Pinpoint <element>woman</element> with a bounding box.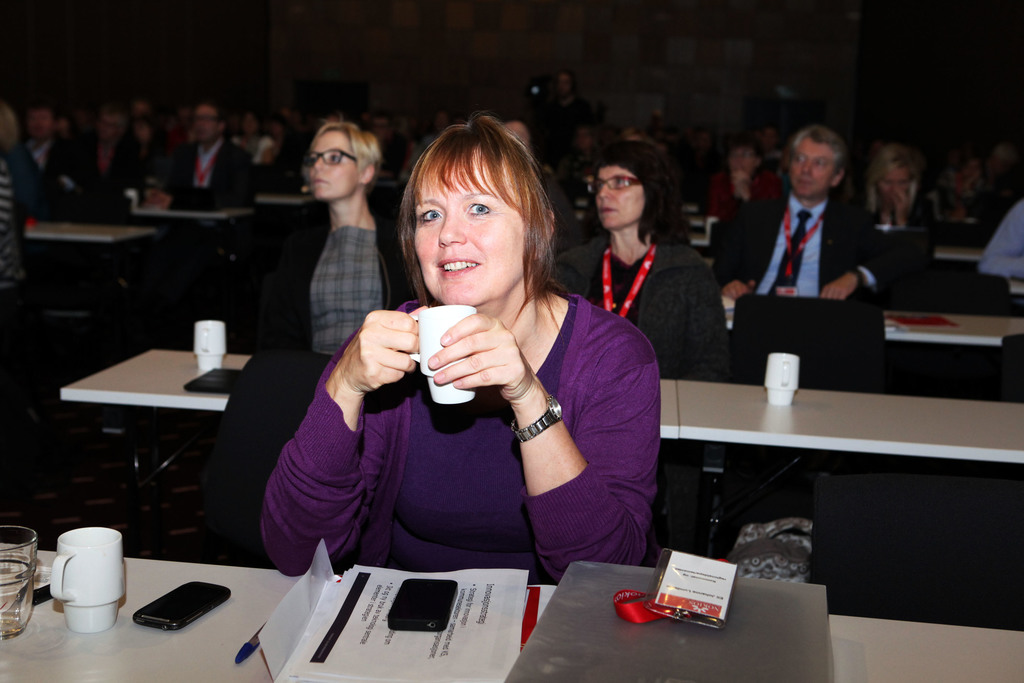
(694, 138, 791, 219).
